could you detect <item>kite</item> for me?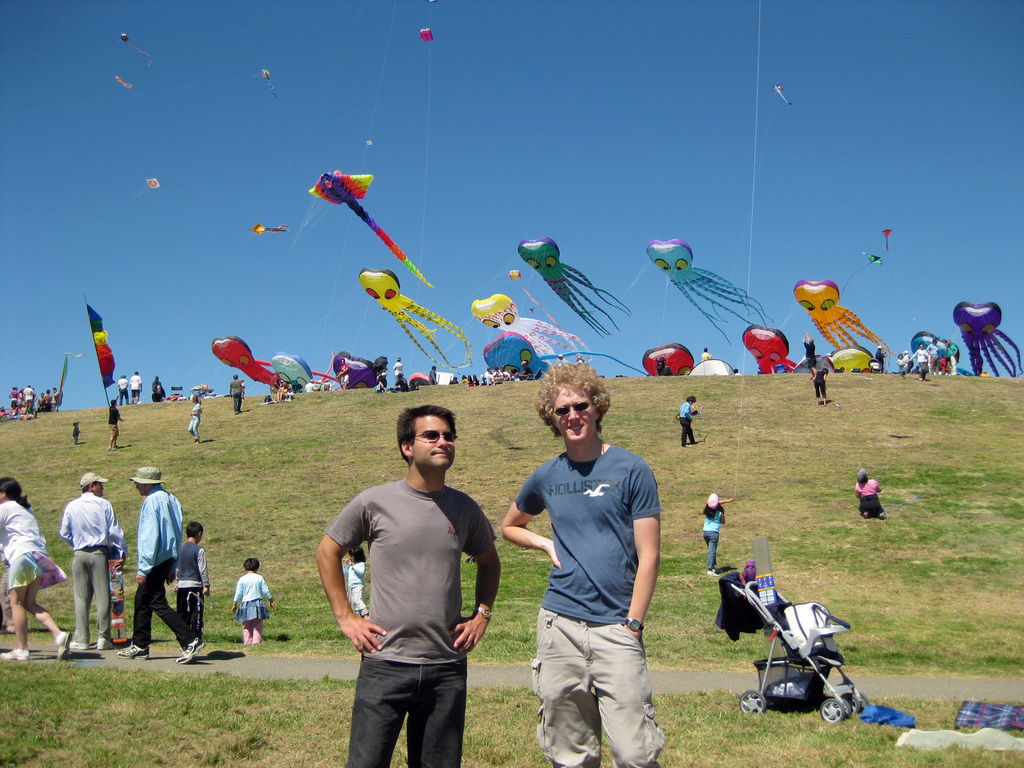
Detection result: locate(642, 239, 773, 347).
